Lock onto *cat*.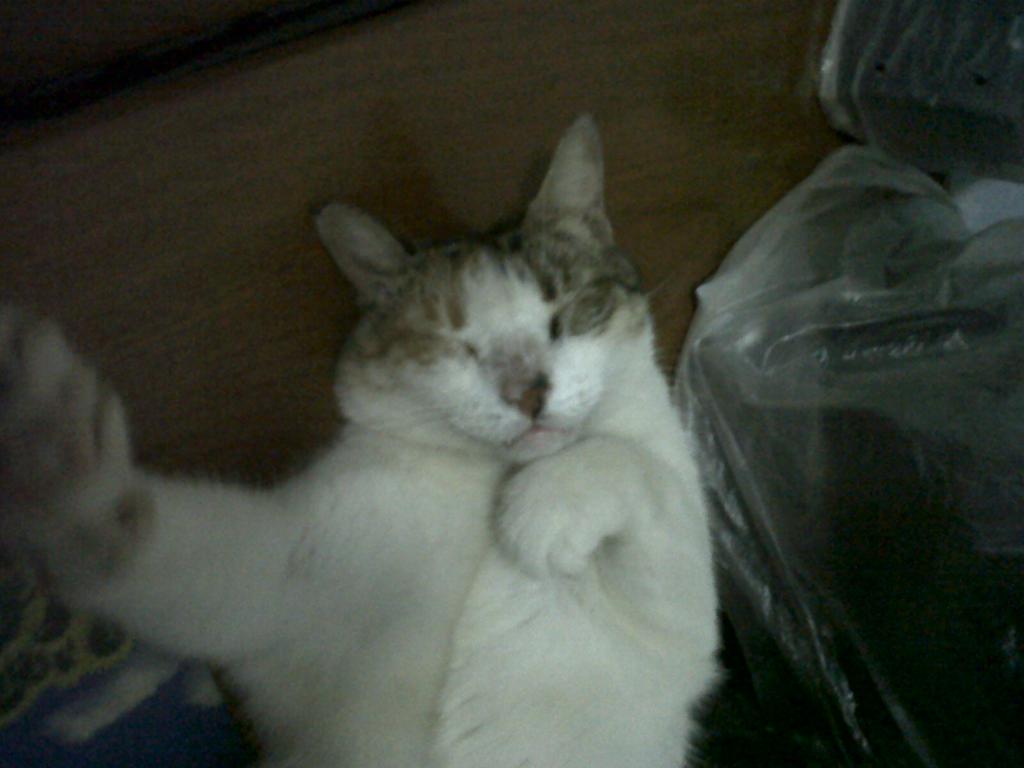
Locked: 0 108 728 767.
